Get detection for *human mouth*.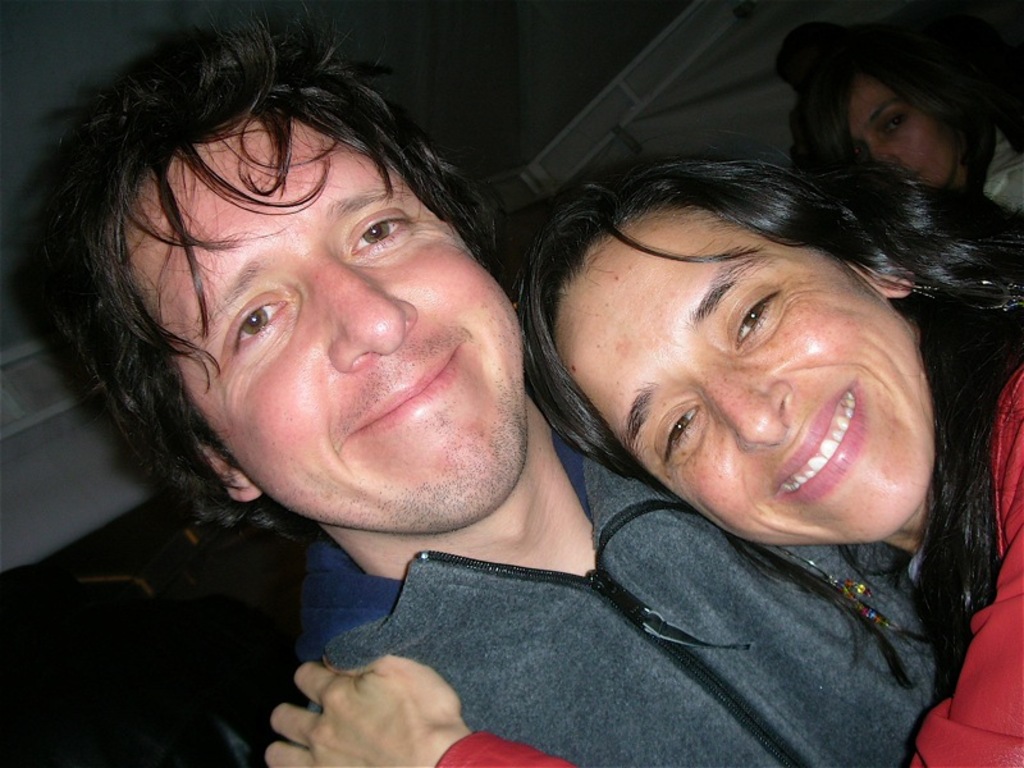
Detection: <box>787,398,891,521</box>.
